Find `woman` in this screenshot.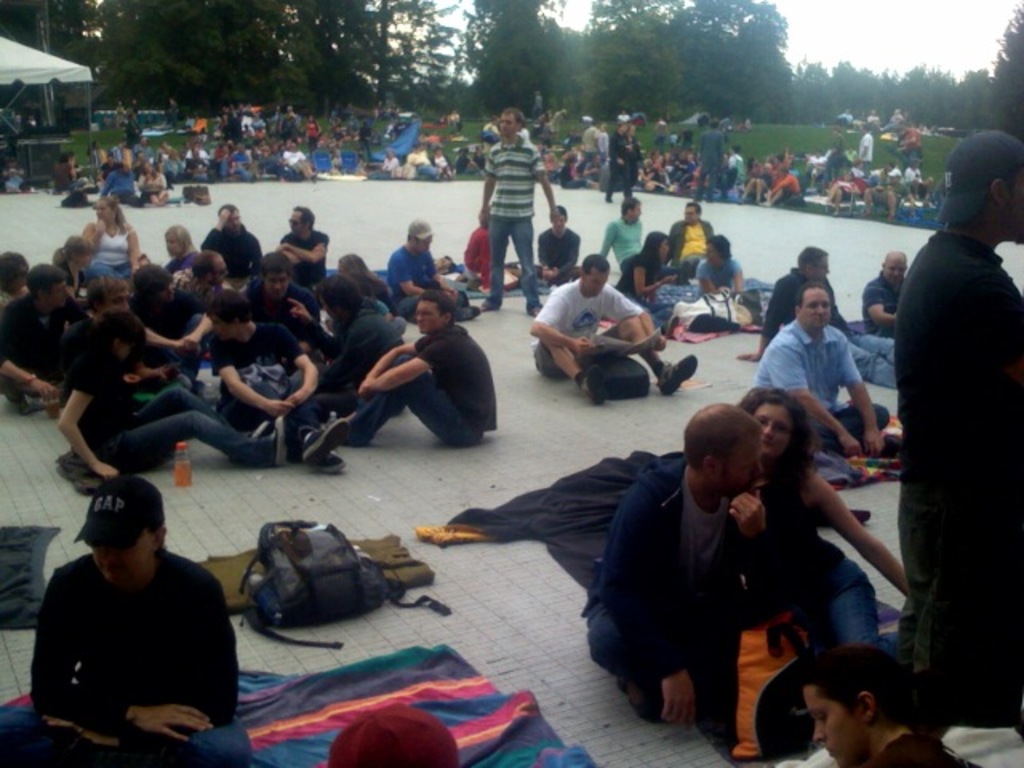
The bounding box for `woman` is [130,163,170,208].
